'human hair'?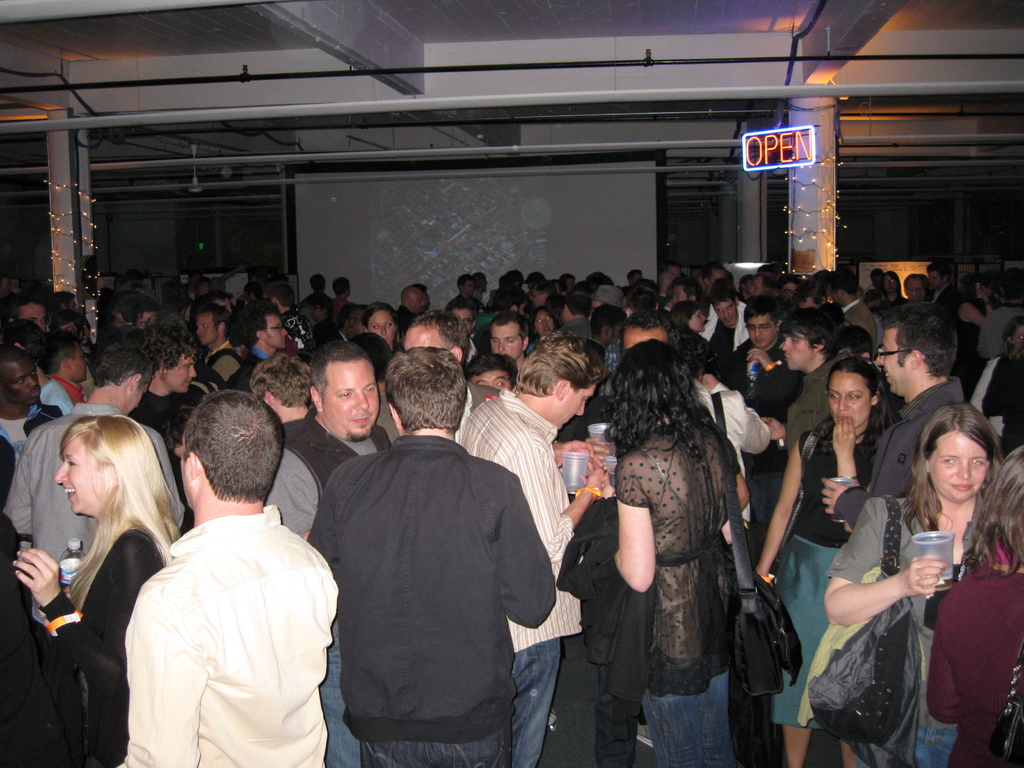
bbox=[604, 345, 726, 461]
